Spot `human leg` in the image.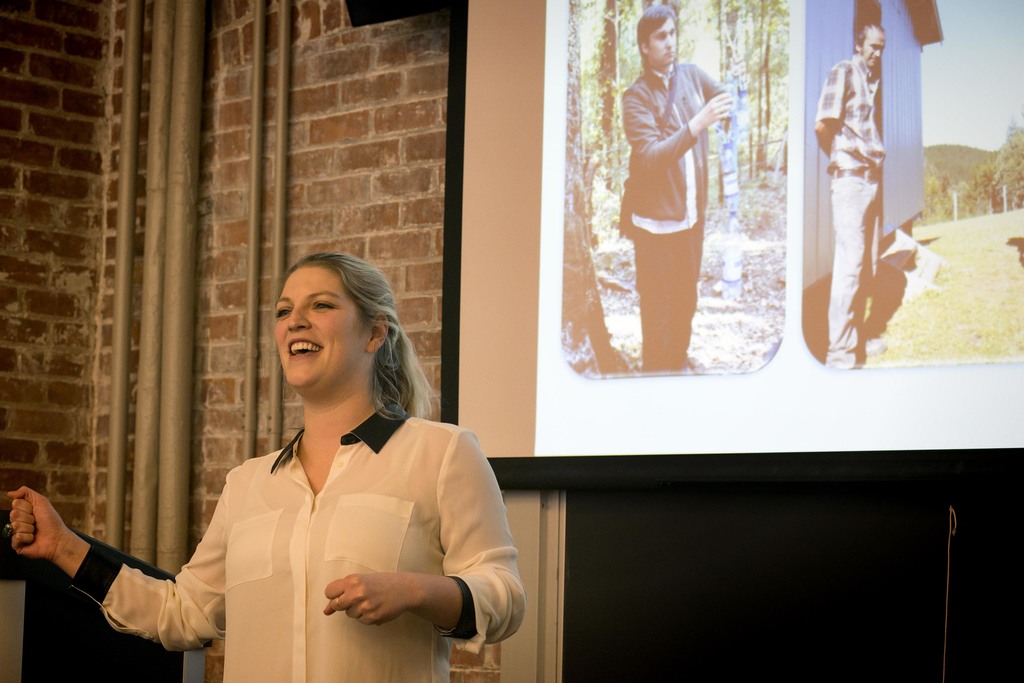
`human leg` found at (left=635, top=210, right=691, bottom=373).
